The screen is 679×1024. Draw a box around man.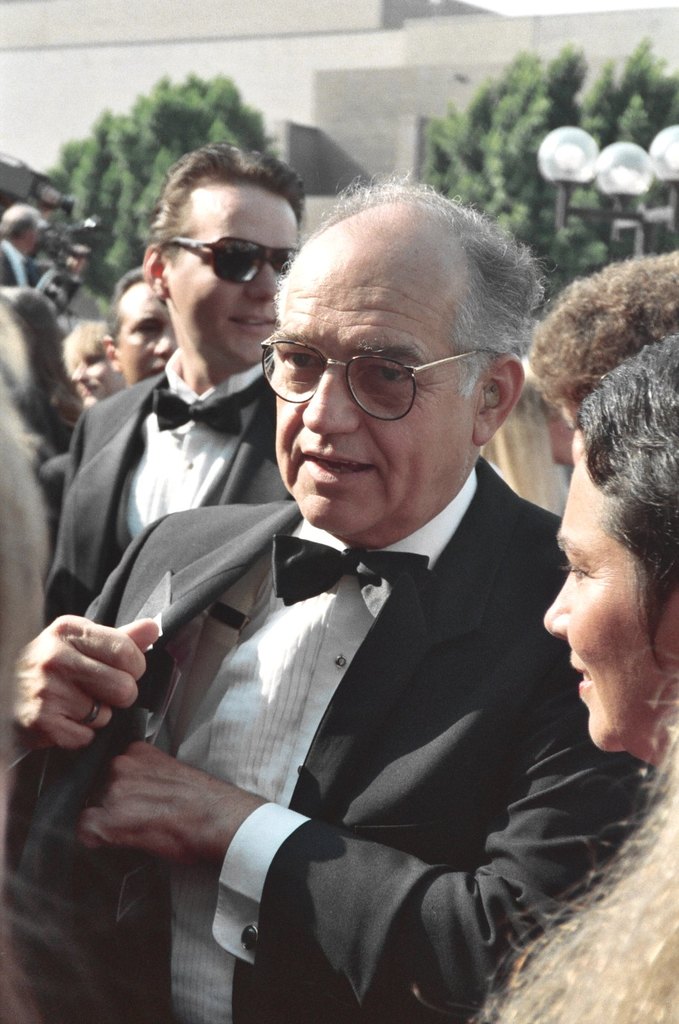
(left=42, top=139, right=303, bottom=621).
